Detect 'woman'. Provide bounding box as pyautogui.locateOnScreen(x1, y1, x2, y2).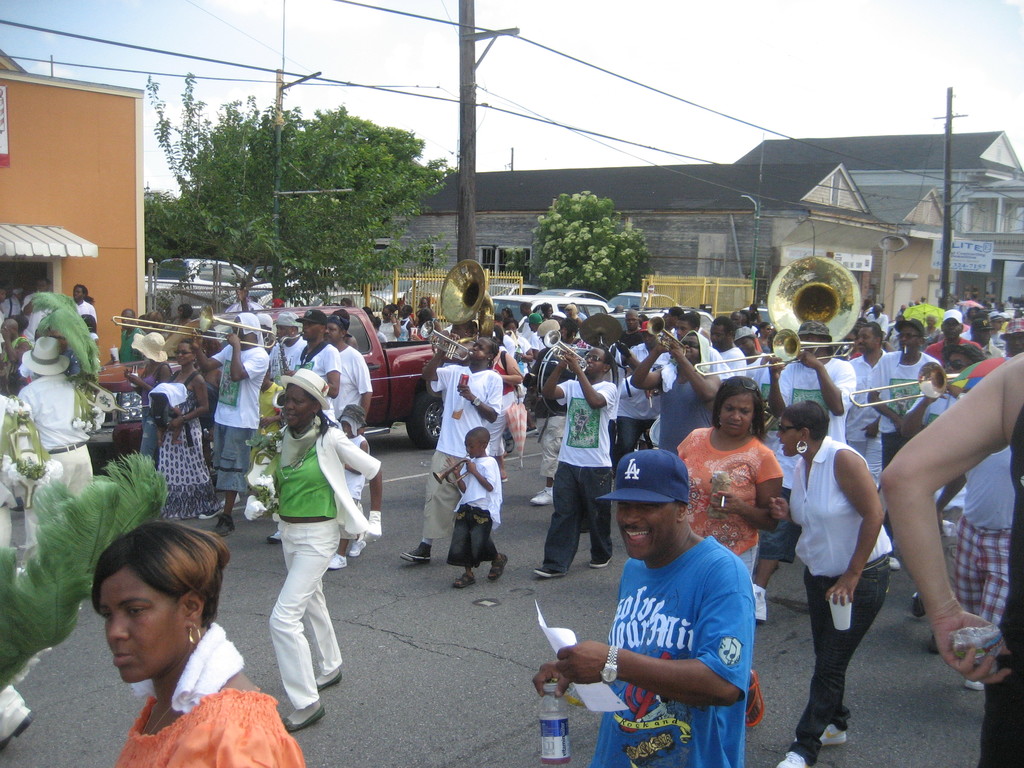
pyautogui.locateOnScreen(86, 518, 303, 767).
